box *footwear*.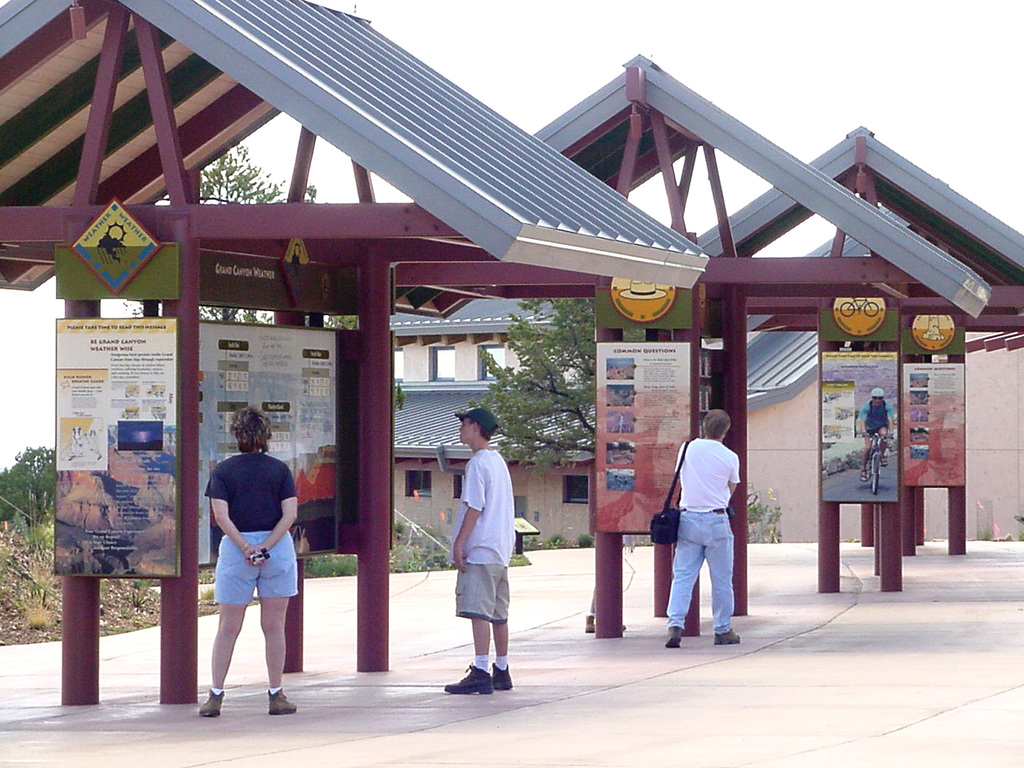
BBox(714, 630, 744, 646).
